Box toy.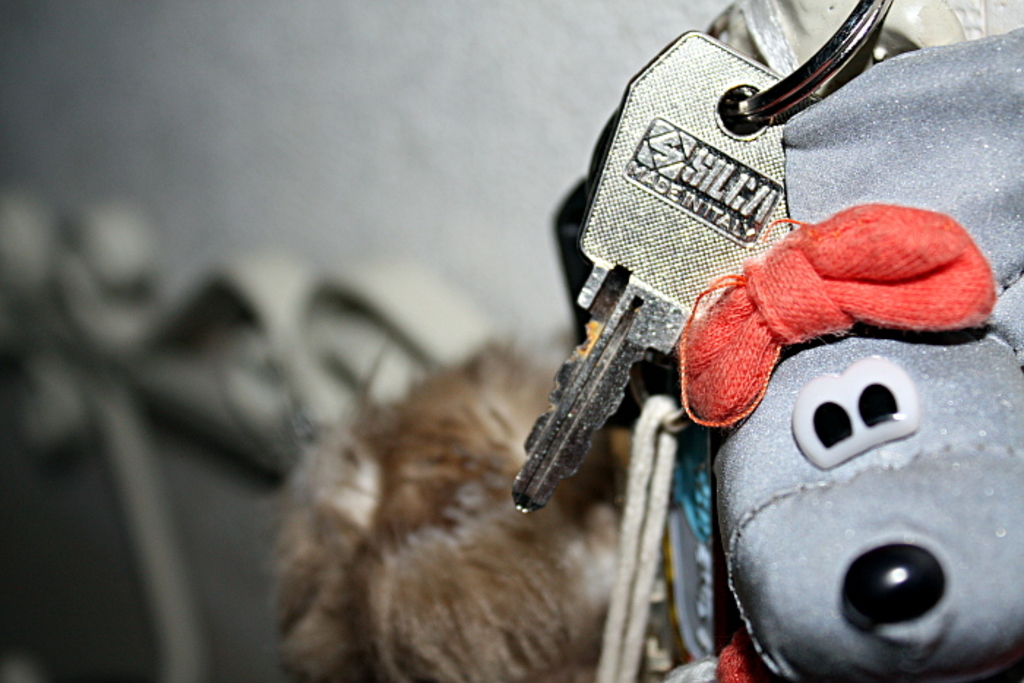
x1=676 y1=28 x2=1023 y2=682.
